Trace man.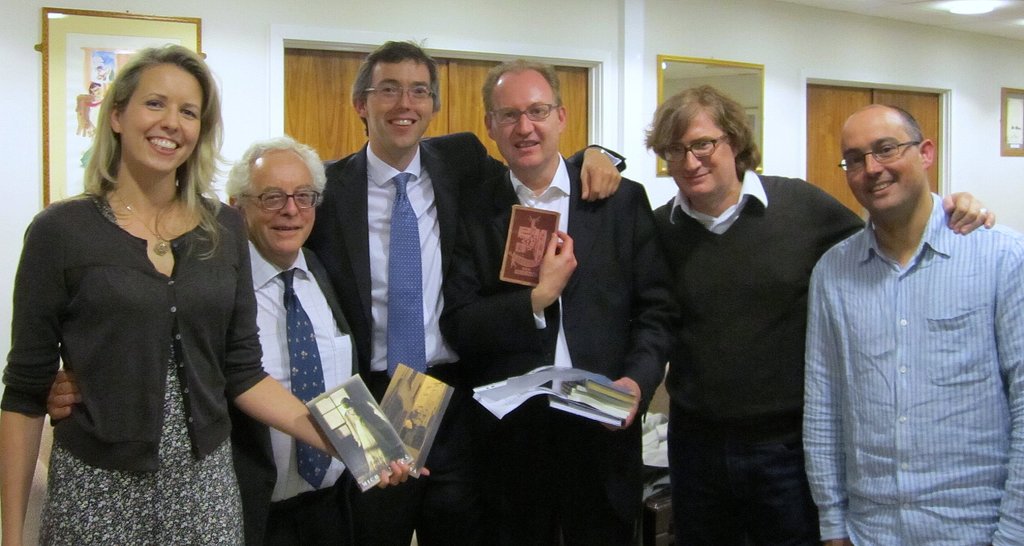
Traced to (x1=315, y1=41, x2=621, y2=545).
